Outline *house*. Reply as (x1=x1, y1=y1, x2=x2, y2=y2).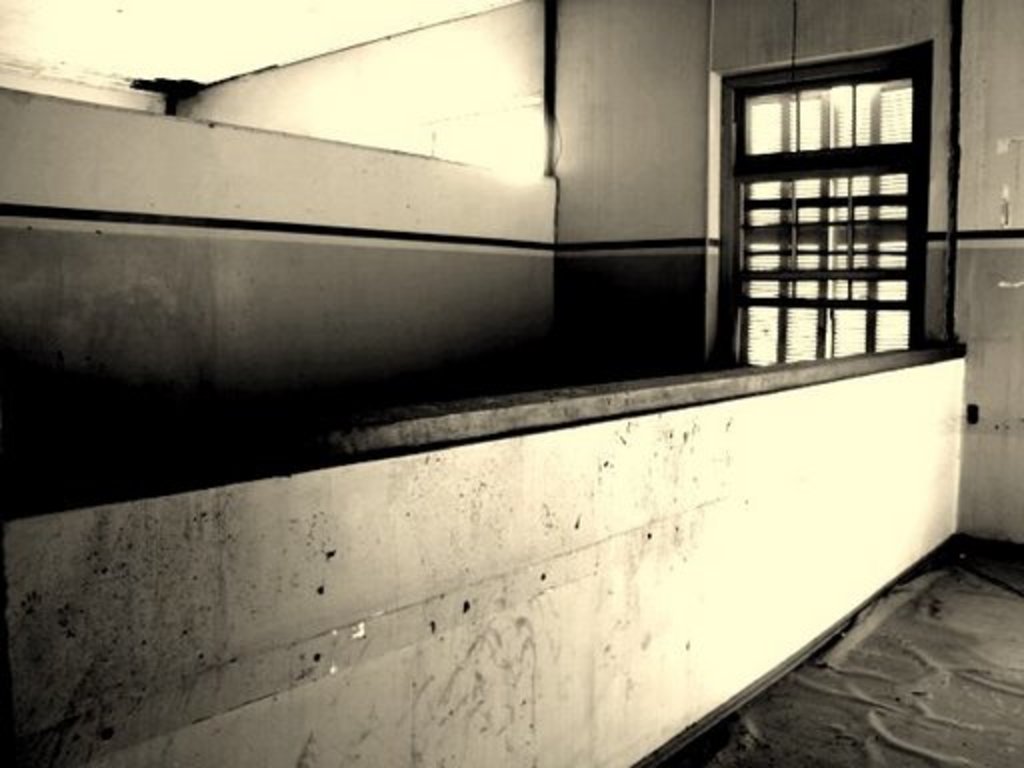
(x1=0, y1=0, x2=1023, y2=730).
